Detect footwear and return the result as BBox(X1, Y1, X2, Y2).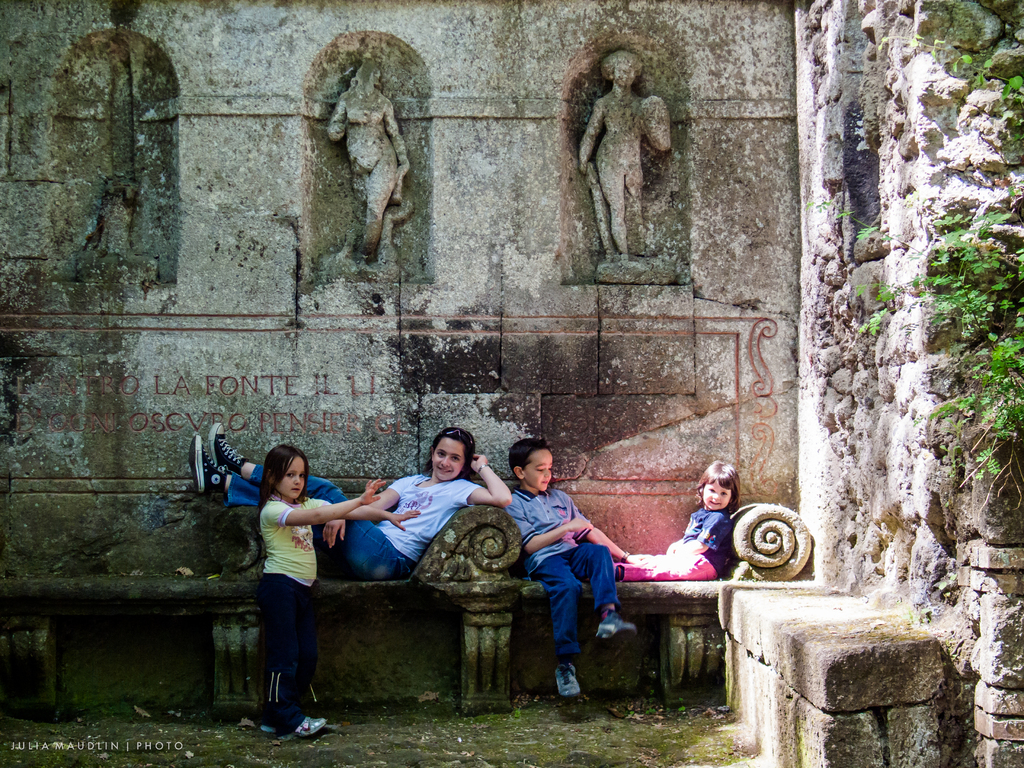
BBox(191, 430, 228, 495).
